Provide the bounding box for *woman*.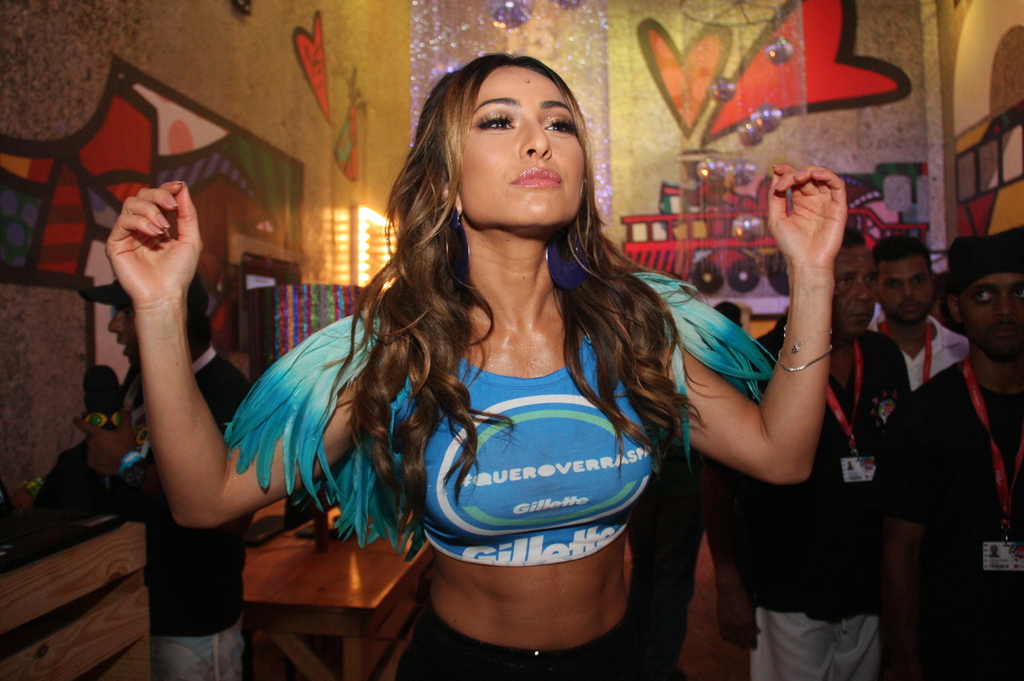
Rect(105, 45, 853, 680).
